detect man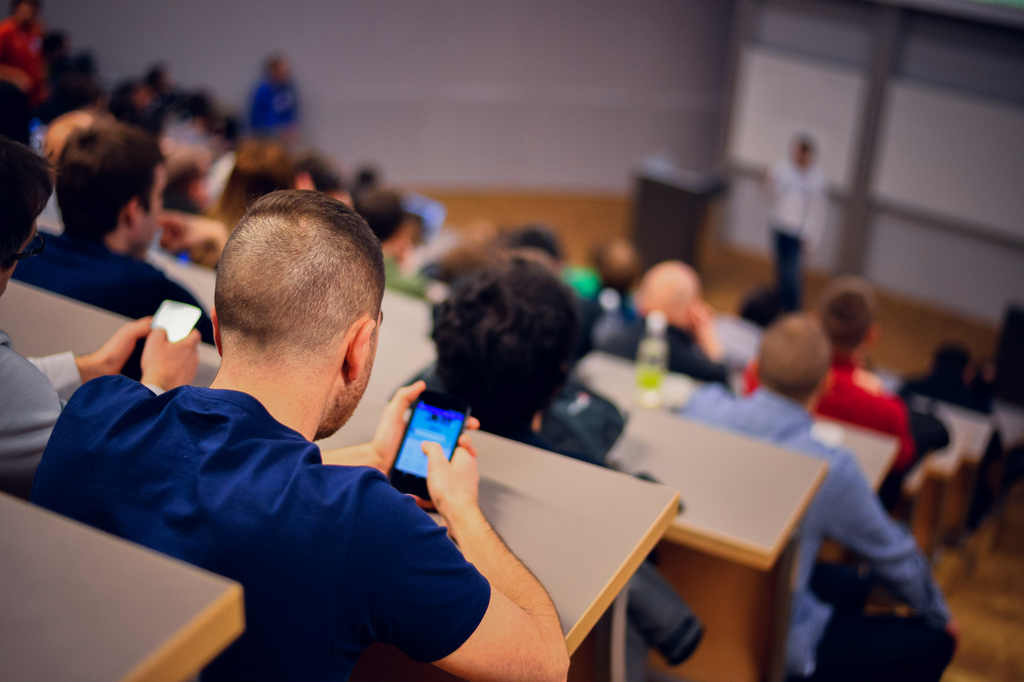
bbox=(900, 338, 1005, 532)
